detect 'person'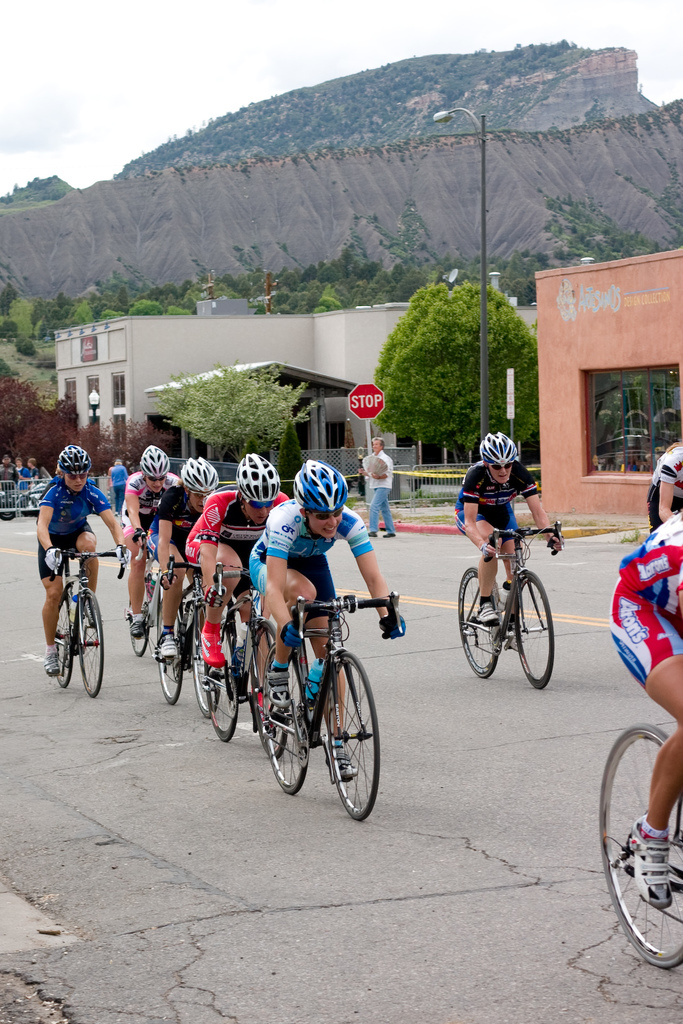
<region>120, 445, 165, 624</region>
